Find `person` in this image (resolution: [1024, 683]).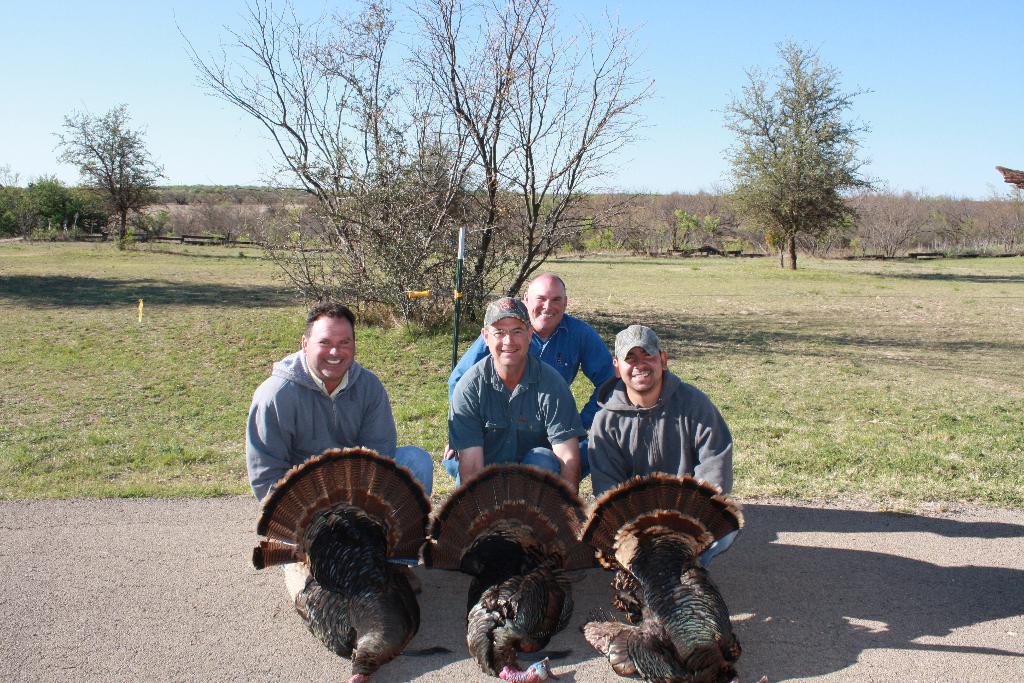
select_region(442, 271, 612, 490).
